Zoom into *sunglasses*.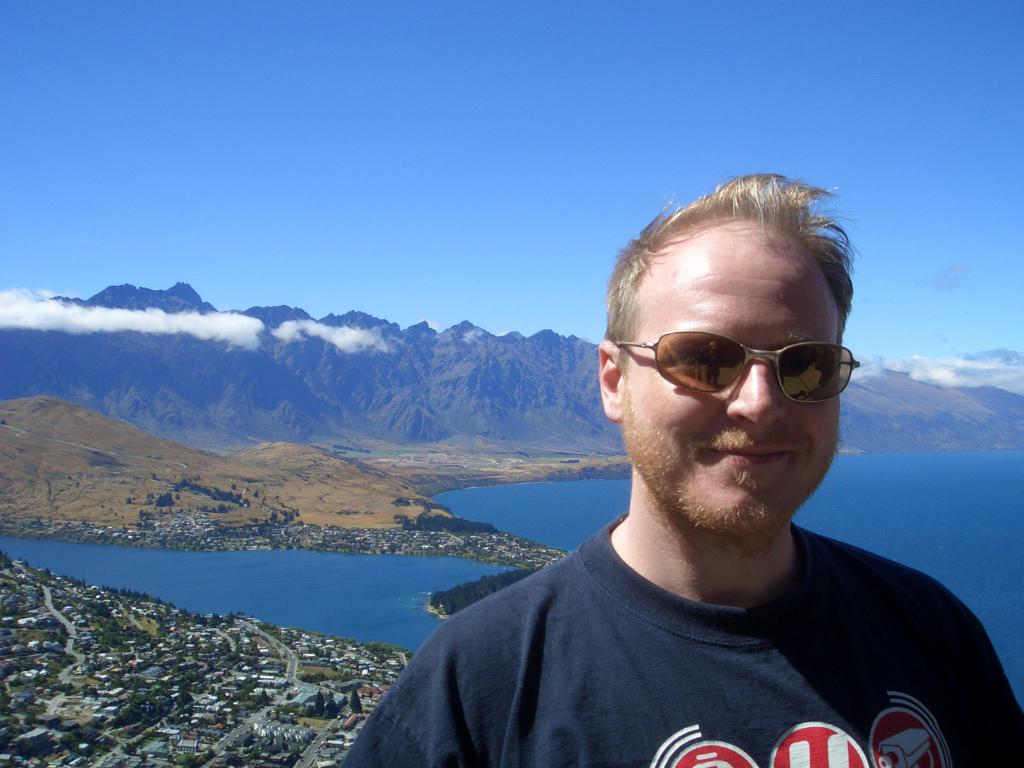
Zoom target: Rect(618, 334, 855, 422).
